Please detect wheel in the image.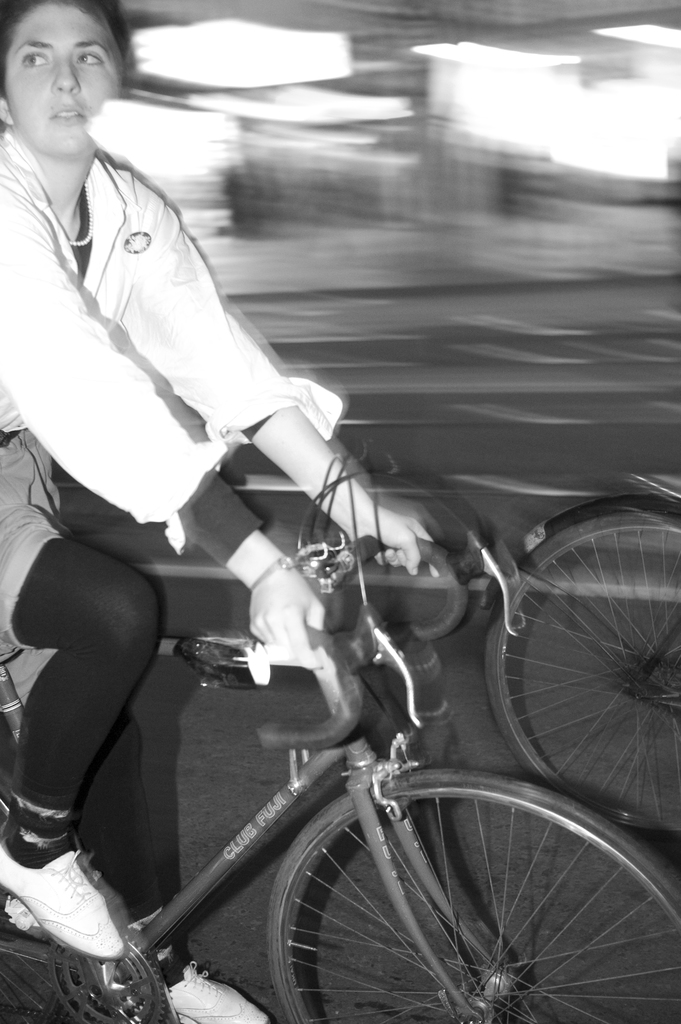
[268,769,680,1023].
